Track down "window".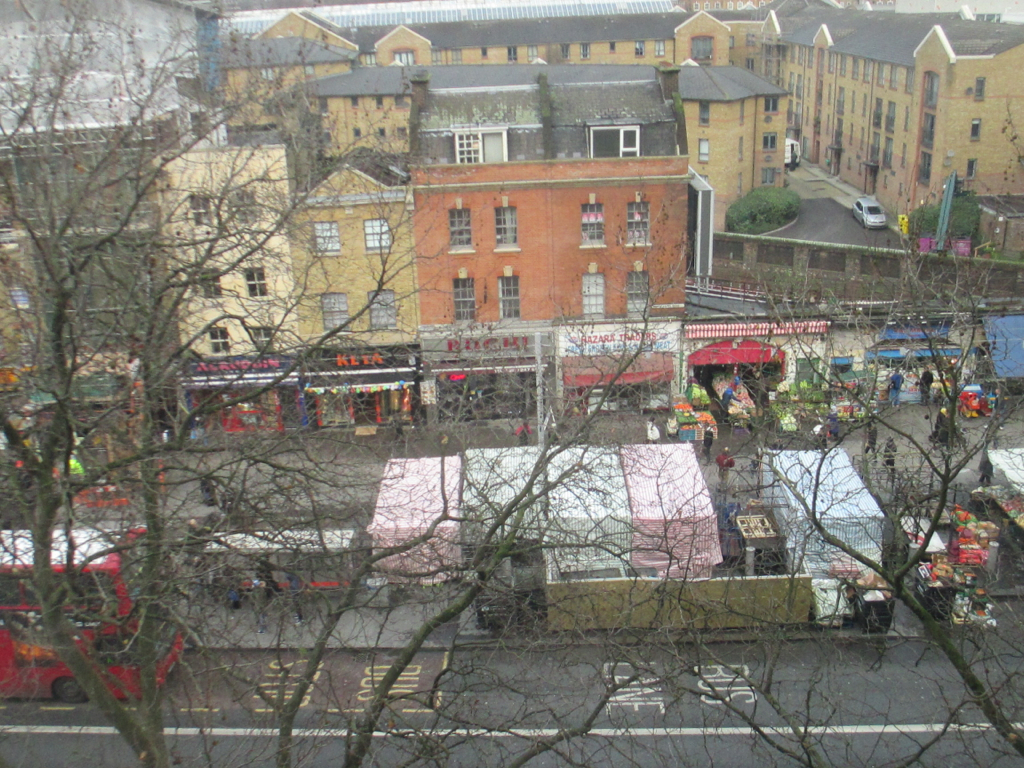
Tracked to (226, 190, 256, 227).
